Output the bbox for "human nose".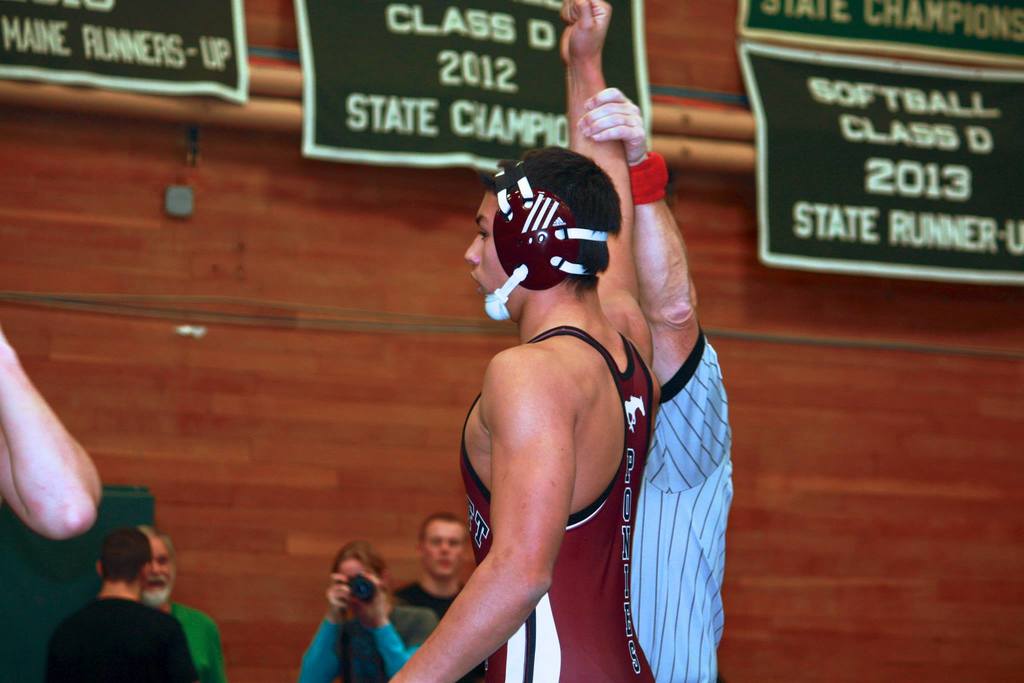
(151, 562, 164, 578).
